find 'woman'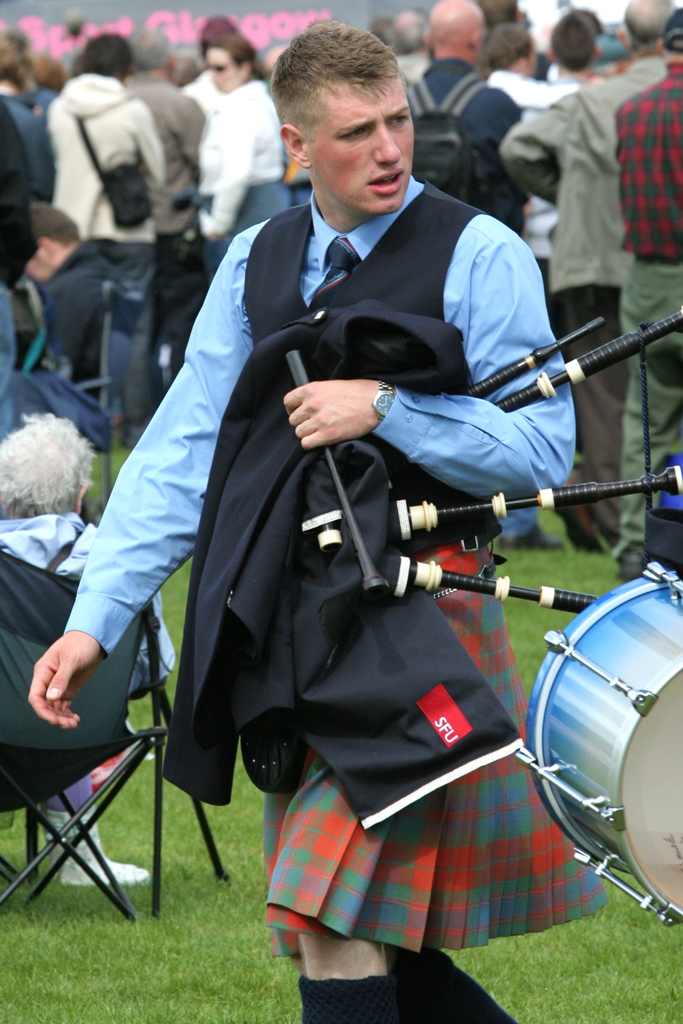
bbox=[195, 30, 281, 289]
